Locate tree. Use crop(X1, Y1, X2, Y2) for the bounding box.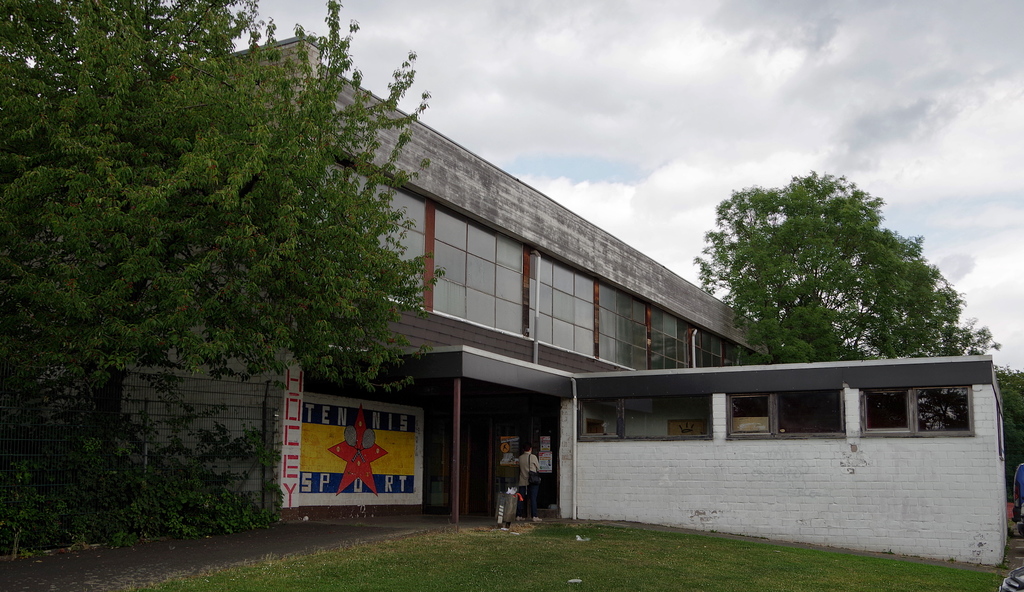
crop(687, 167, 1002, 362).
